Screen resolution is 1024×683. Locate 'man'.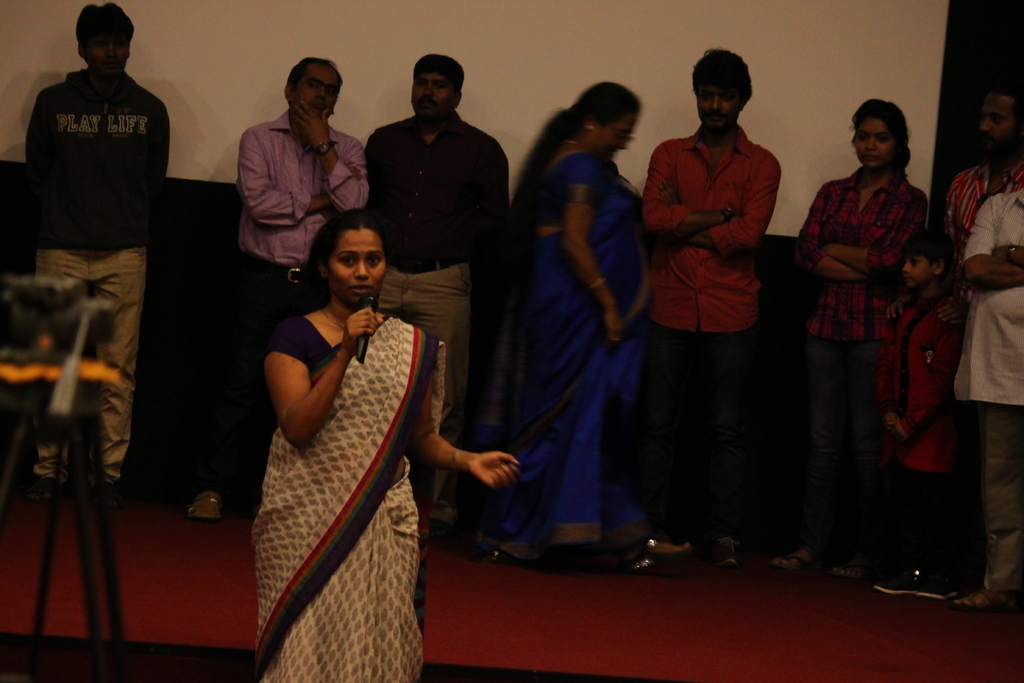
<box>642,50,781,570</box>.
